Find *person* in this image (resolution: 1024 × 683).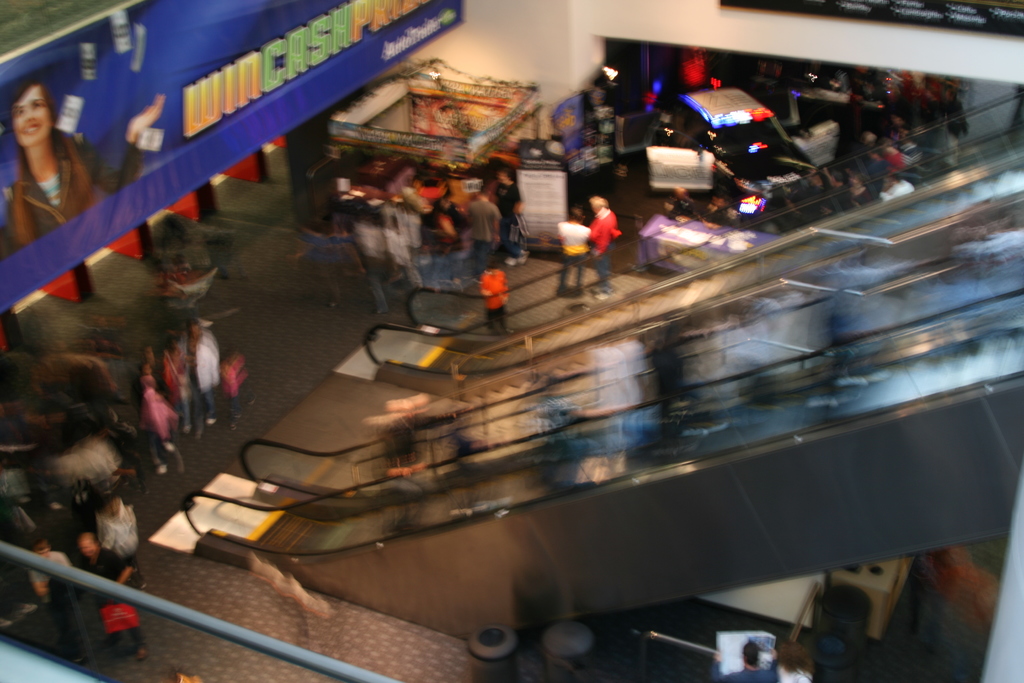
BBox(458, 182, 502, 292).
